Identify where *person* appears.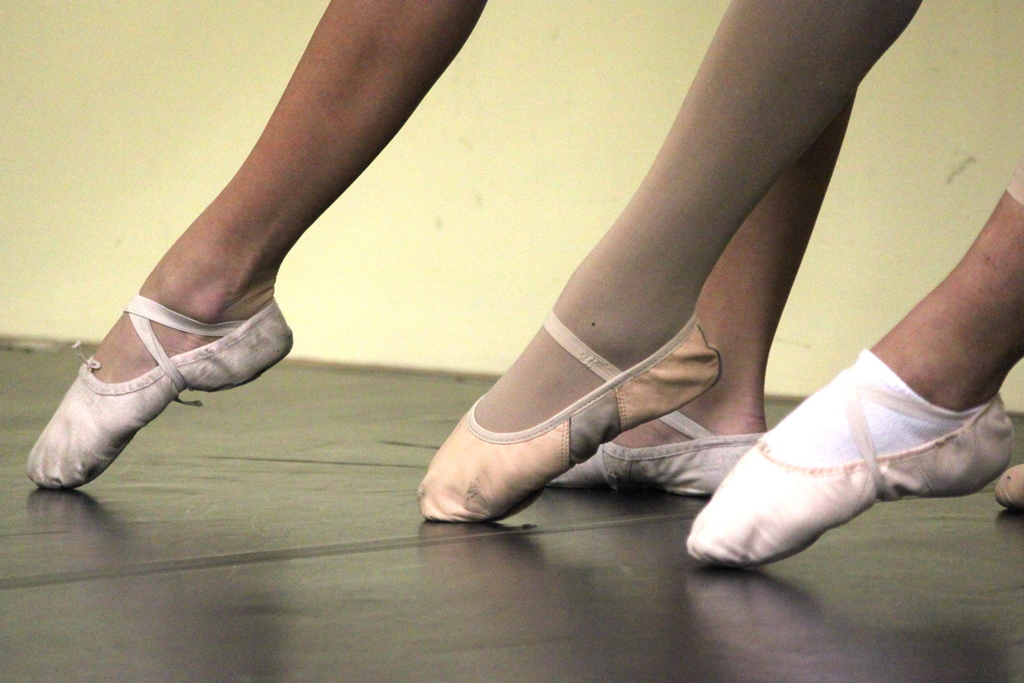
Appears at left=24, top=0, right=857, bottom=496.
